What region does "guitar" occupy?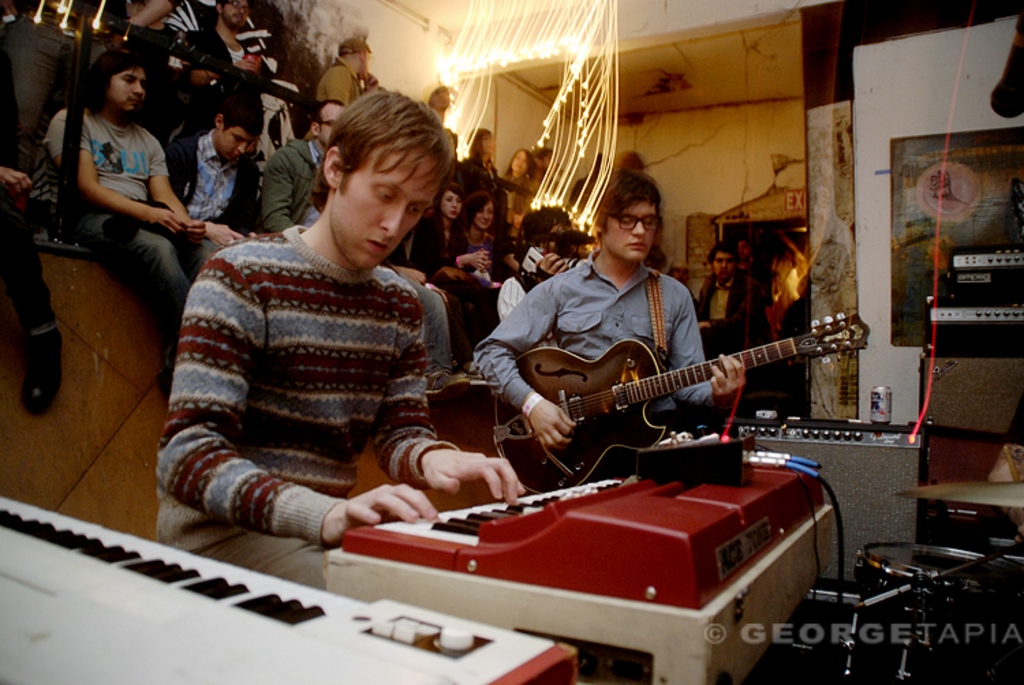
select_region(493, 307, 877, 497).
